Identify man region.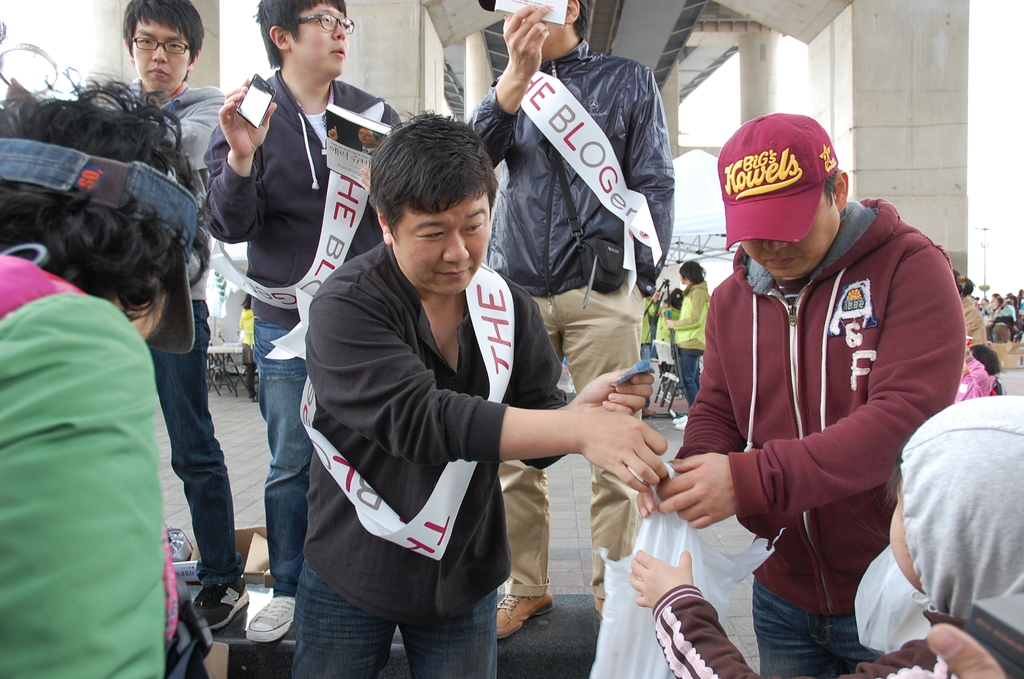
Region: 286:111:668:678.
